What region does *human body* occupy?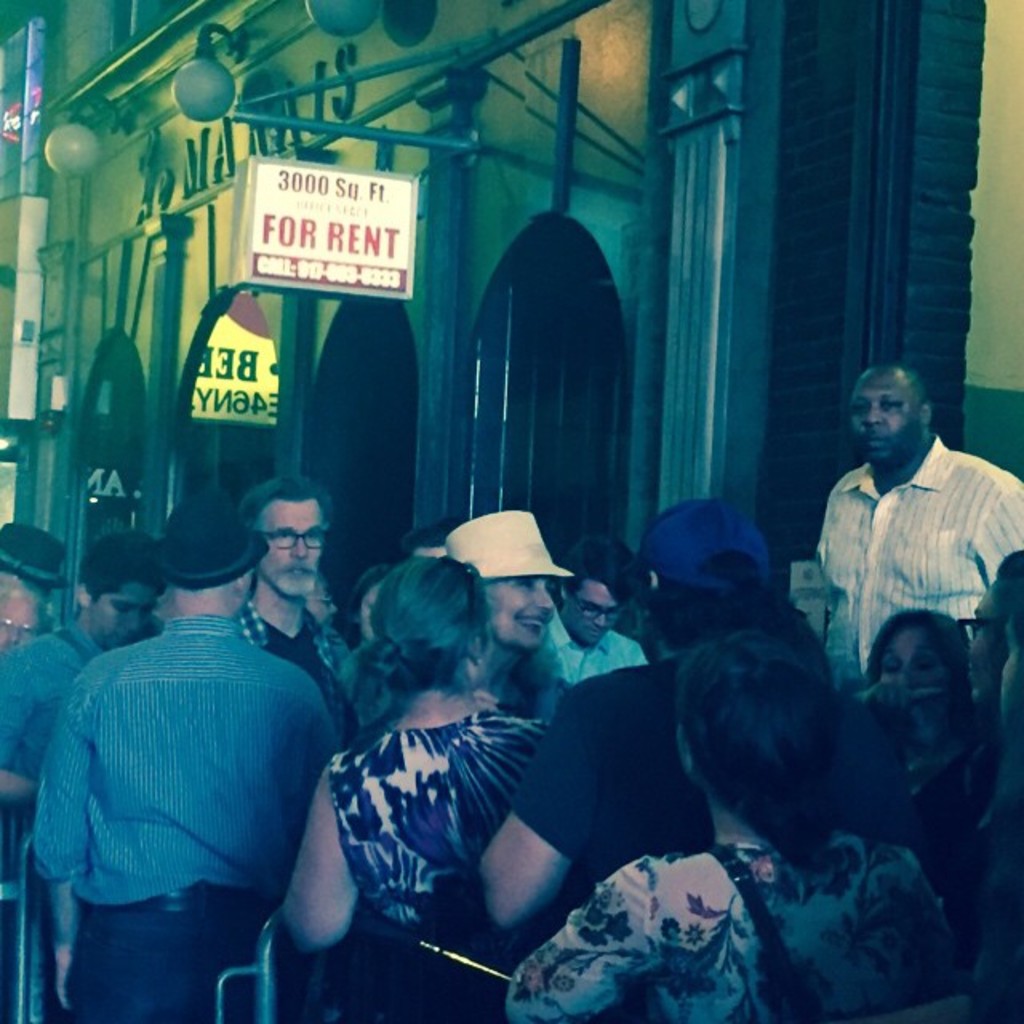
x1=541, y1=622, x2=654, y2=698.
